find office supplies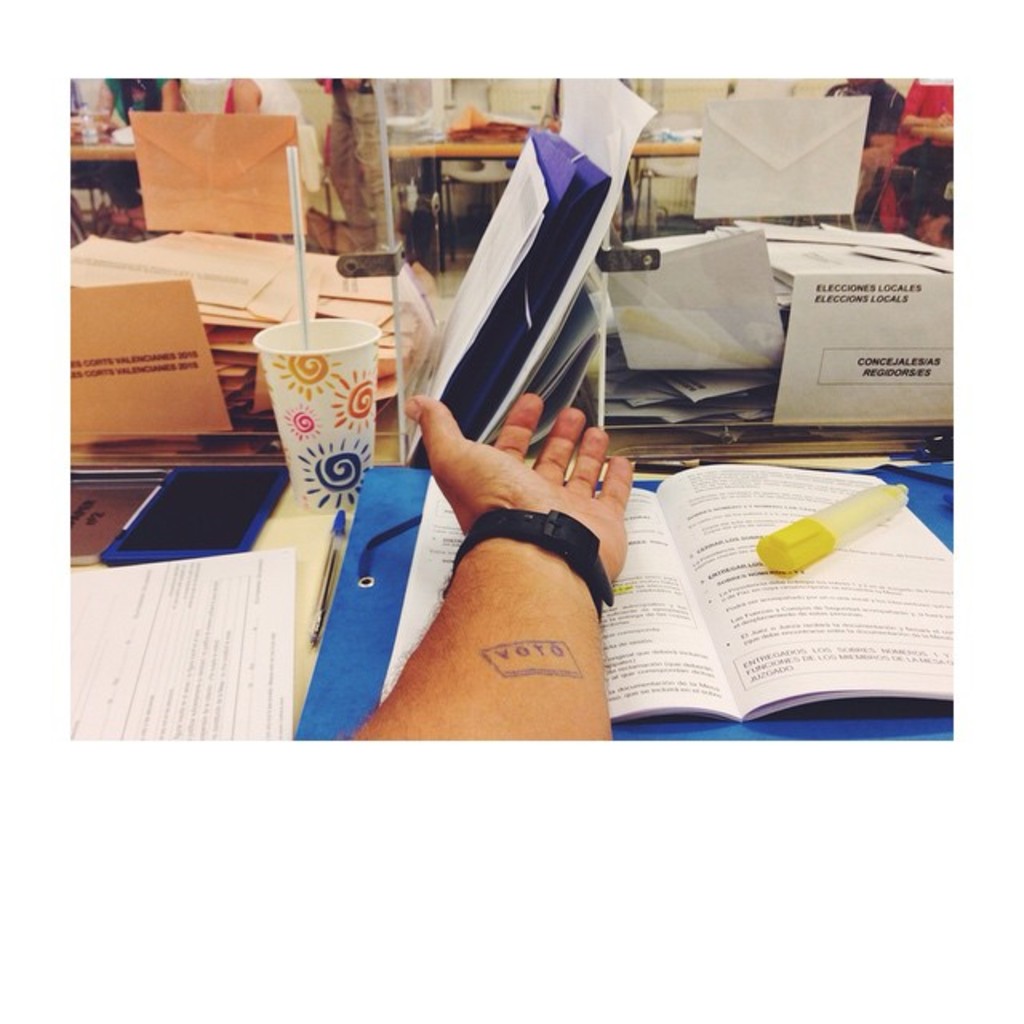
[left=280, top=146, right=325, bottom=350]
